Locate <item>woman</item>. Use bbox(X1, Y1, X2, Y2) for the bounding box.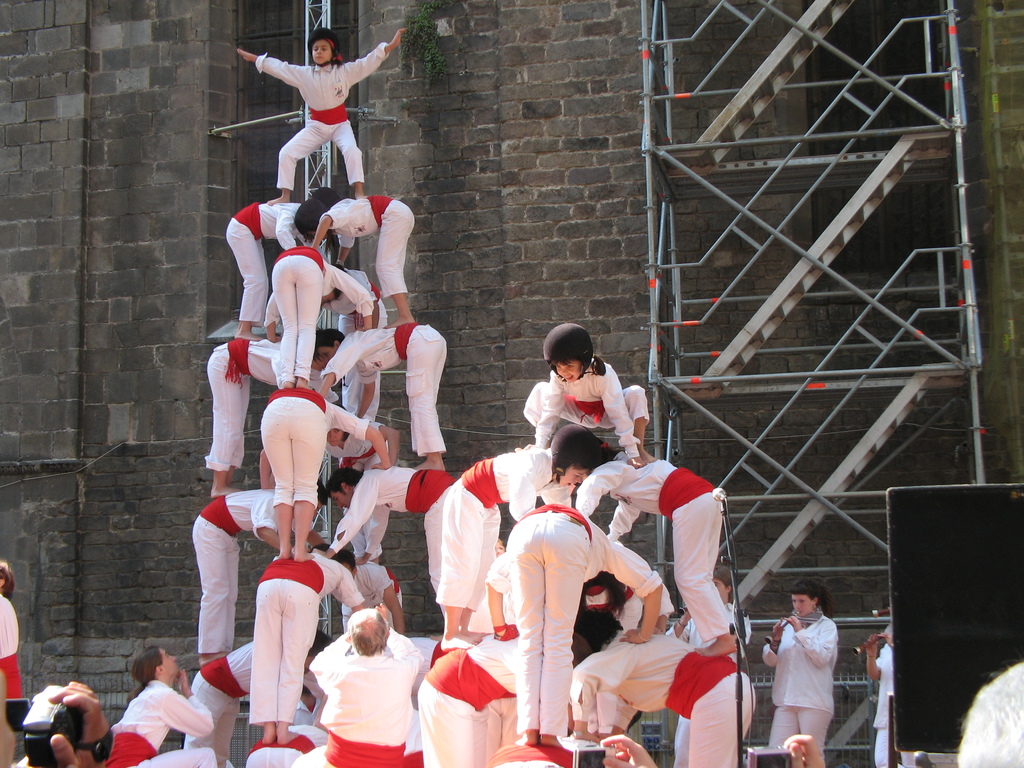
bbox(763, 587, 863, 748).
